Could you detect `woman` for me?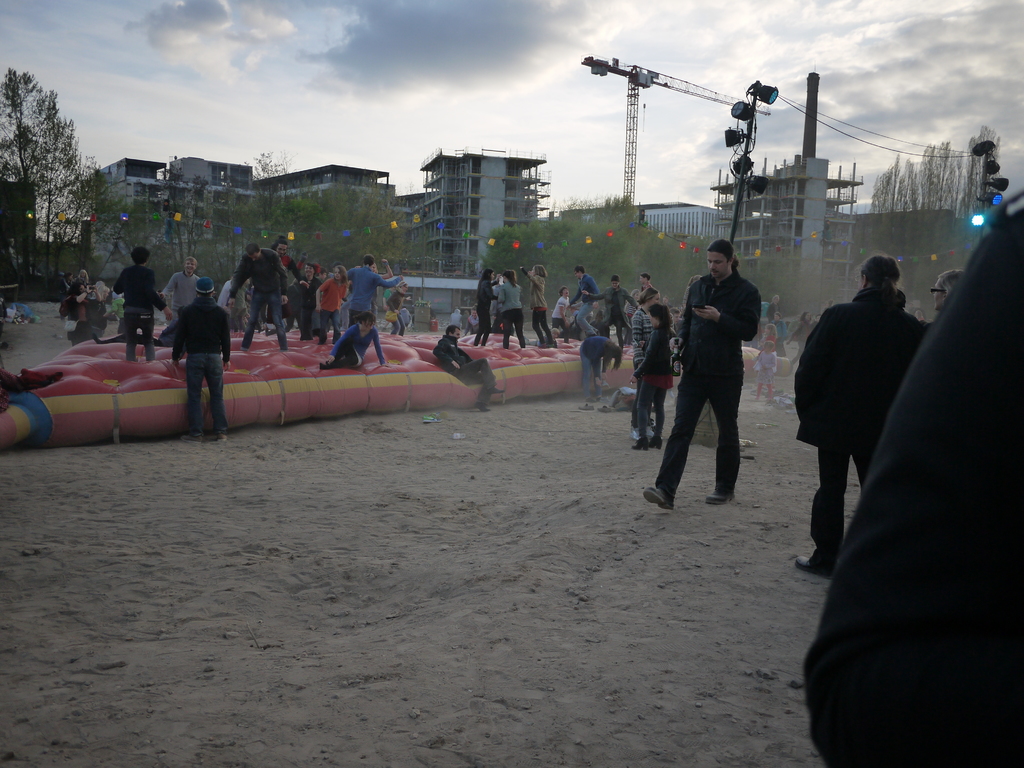
Detection result: bbox=(317, 312, 394, 367).
